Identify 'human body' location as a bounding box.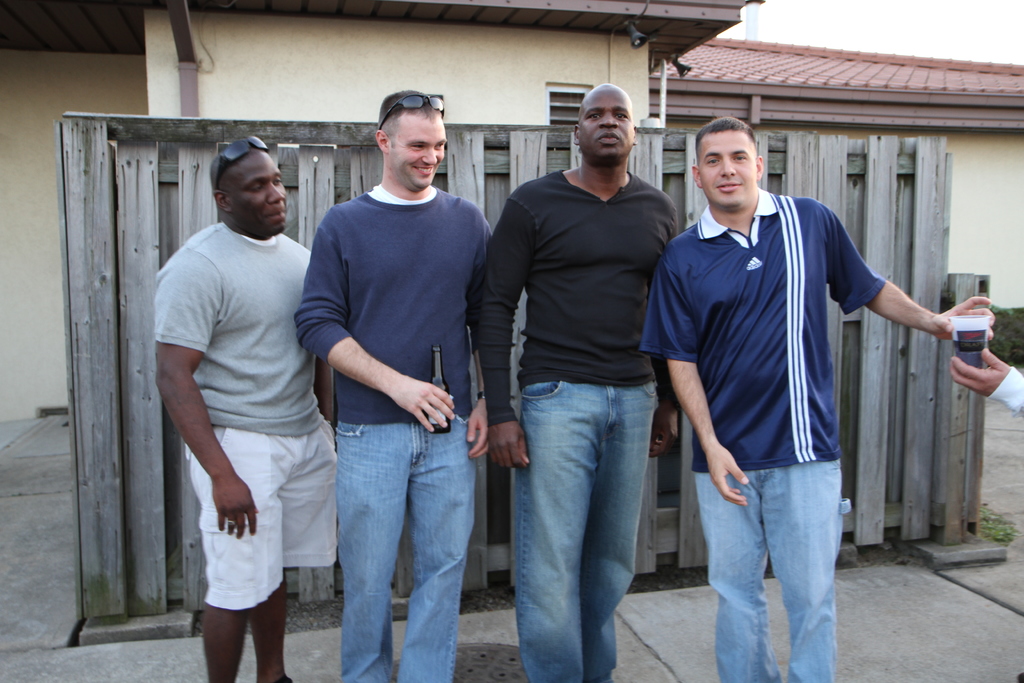
158, 141, 335, 682.
